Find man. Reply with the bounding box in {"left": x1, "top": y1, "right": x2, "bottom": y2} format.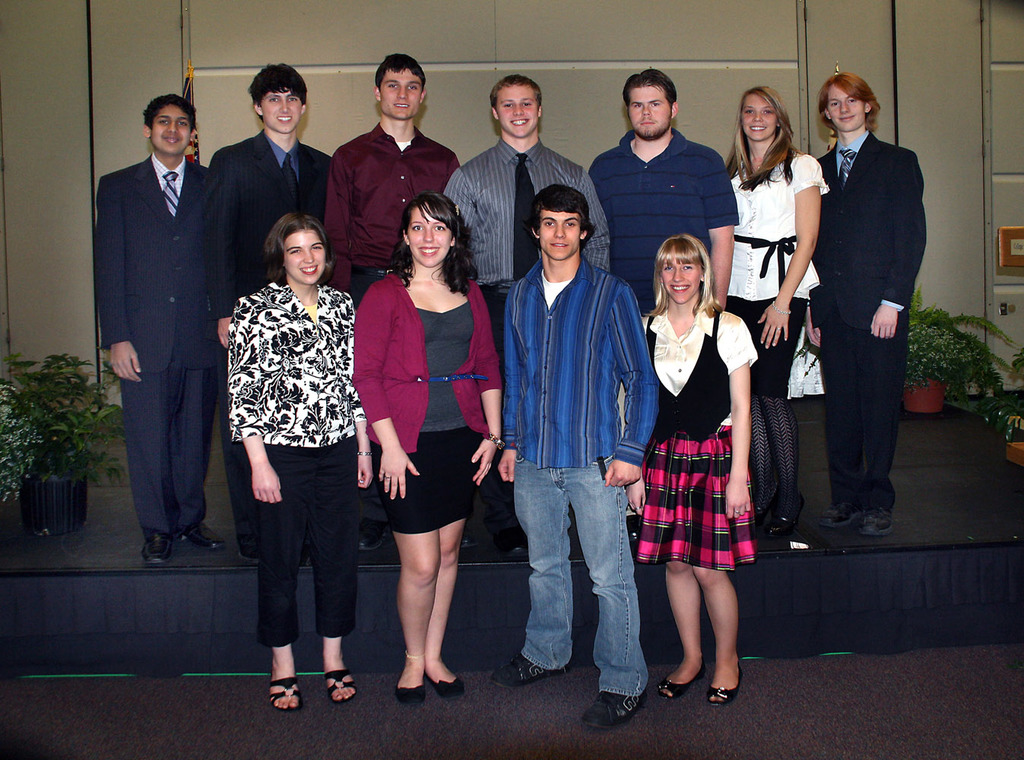
{"left": 494, "top": 183, "right": 660, "bottom": 732}.
